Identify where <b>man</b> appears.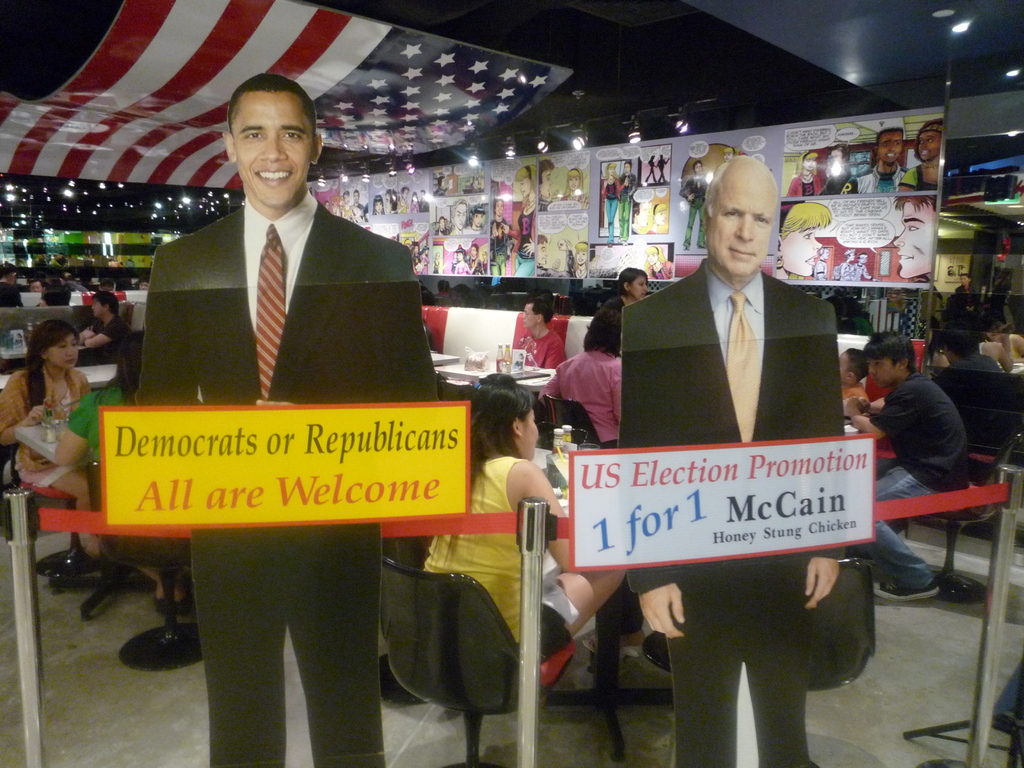
Appears at <region>893, 196, 940, 281</region>.
